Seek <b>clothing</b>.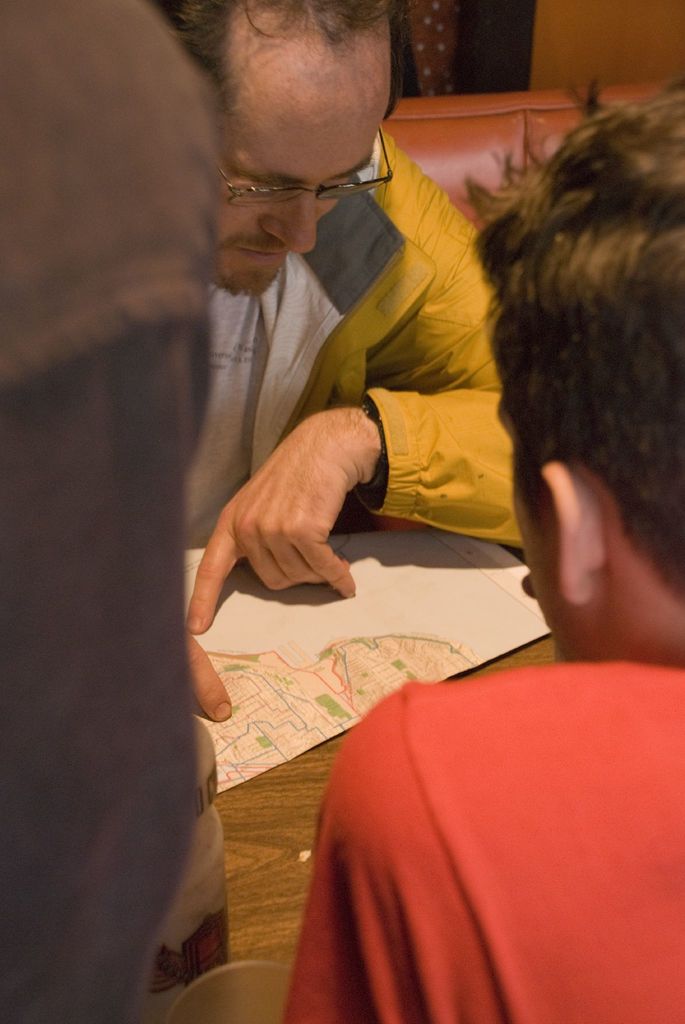
box(183, 124, 524, 547).
